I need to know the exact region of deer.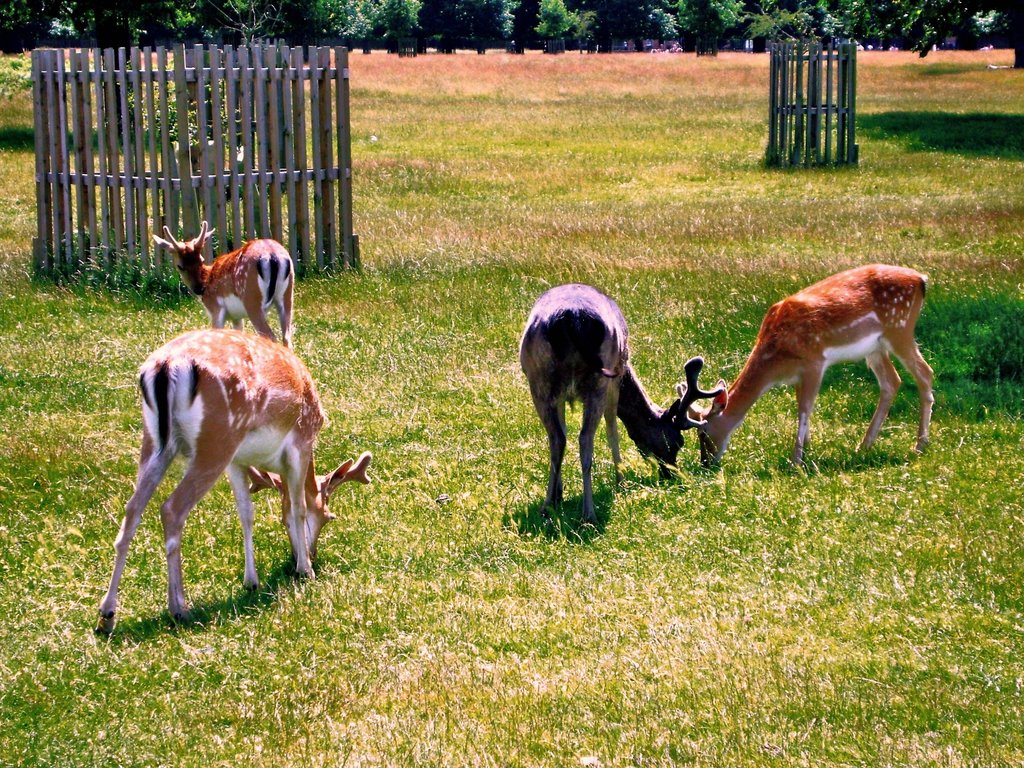
Region: <bbox>150, 219, 292, 339</bbox>.
